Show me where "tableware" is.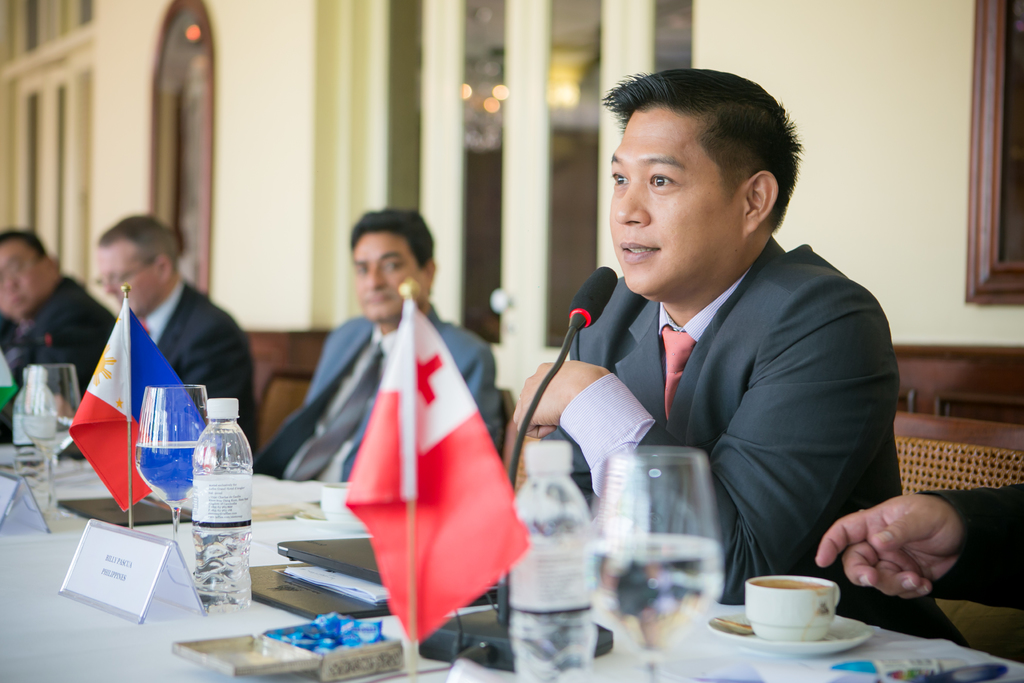
"tableware" is at pyautogui.locateOnScreen(742, 576, 841, 639).
